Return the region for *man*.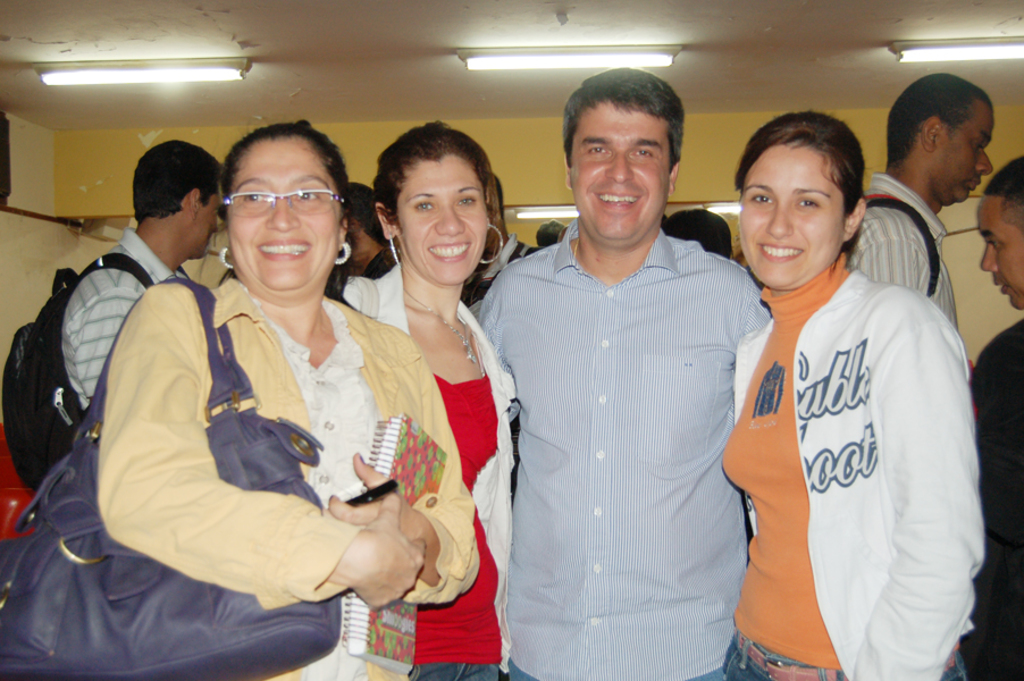
<region>839, 70, 993, 333</region>.
